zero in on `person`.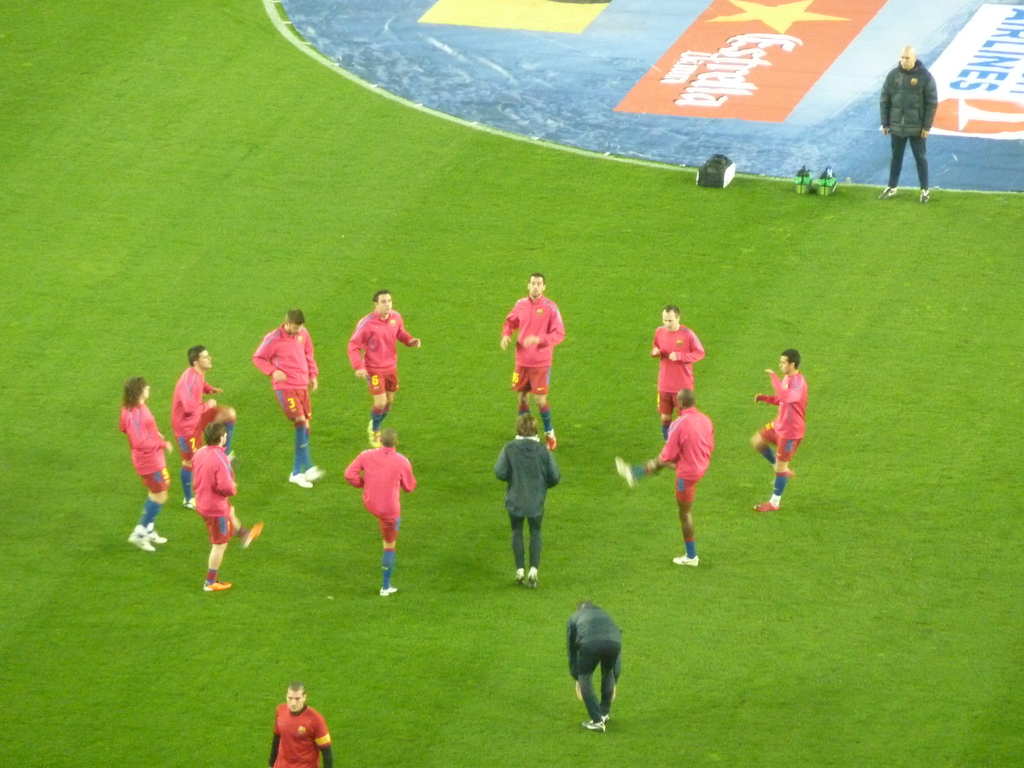
Zeroed in: left=566, top=600, right=622, bottom=730.
